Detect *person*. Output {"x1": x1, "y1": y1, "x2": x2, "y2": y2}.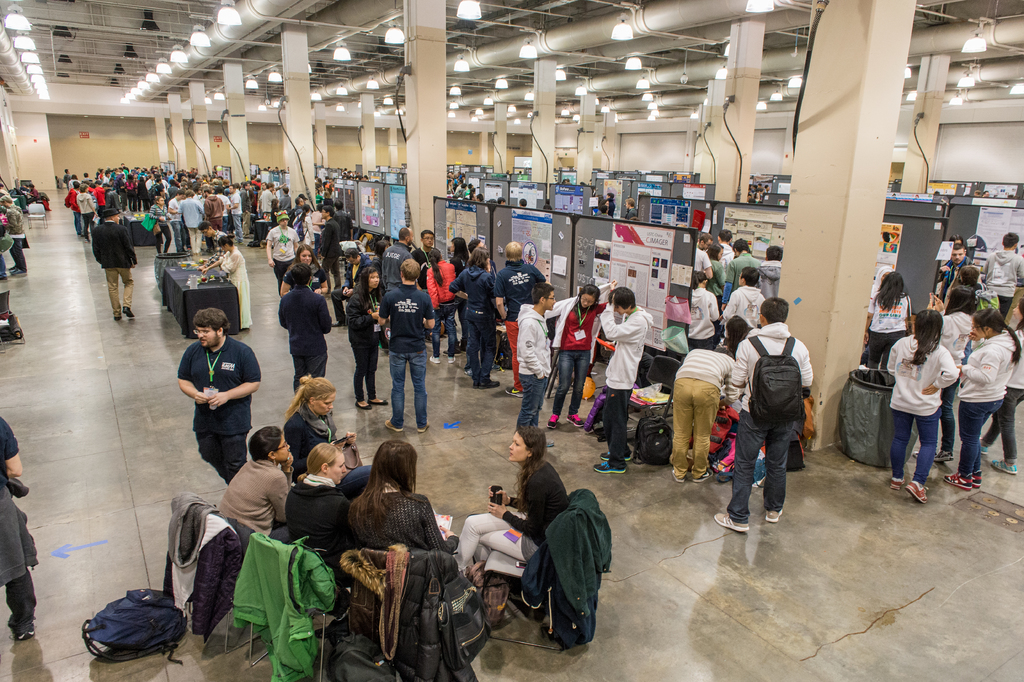
{"x1": 92, "y1": 201, "x2": 140, "y2": 319}.
